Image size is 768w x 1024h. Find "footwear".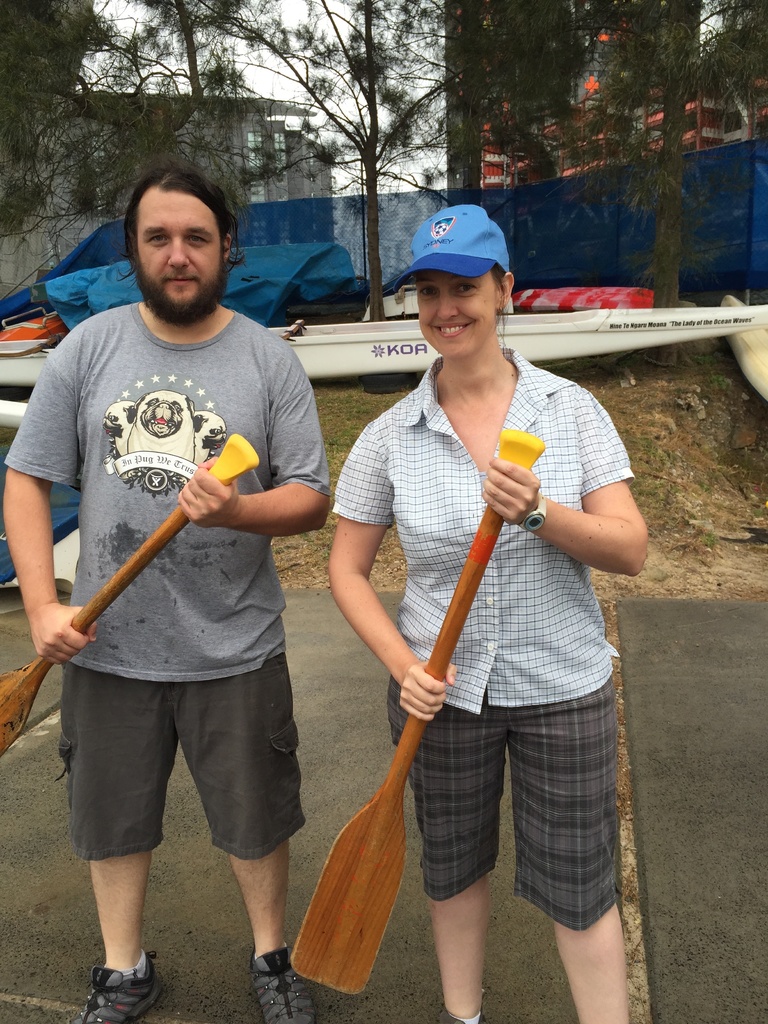
[246,944,321,1023].
